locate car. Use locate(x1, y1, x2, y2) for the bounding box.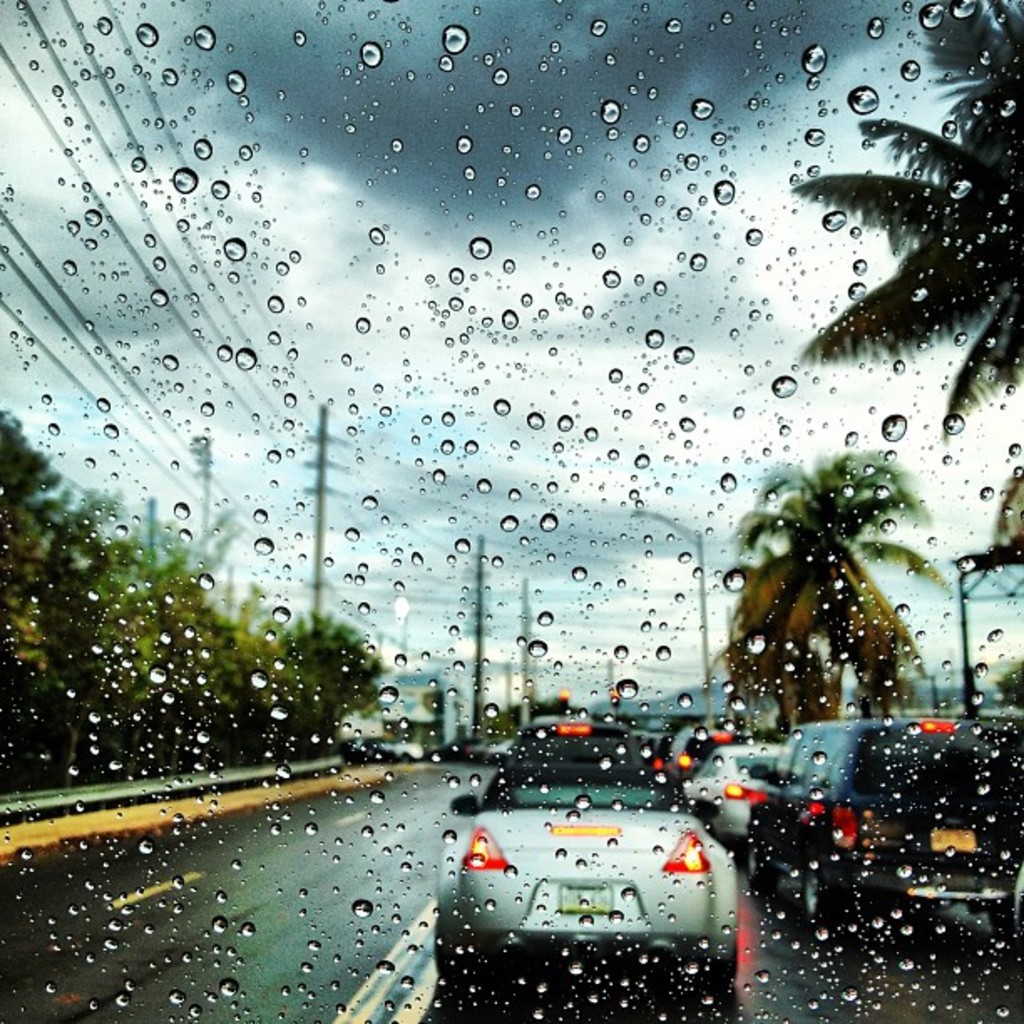
locate(442, 745, 740, 997).
